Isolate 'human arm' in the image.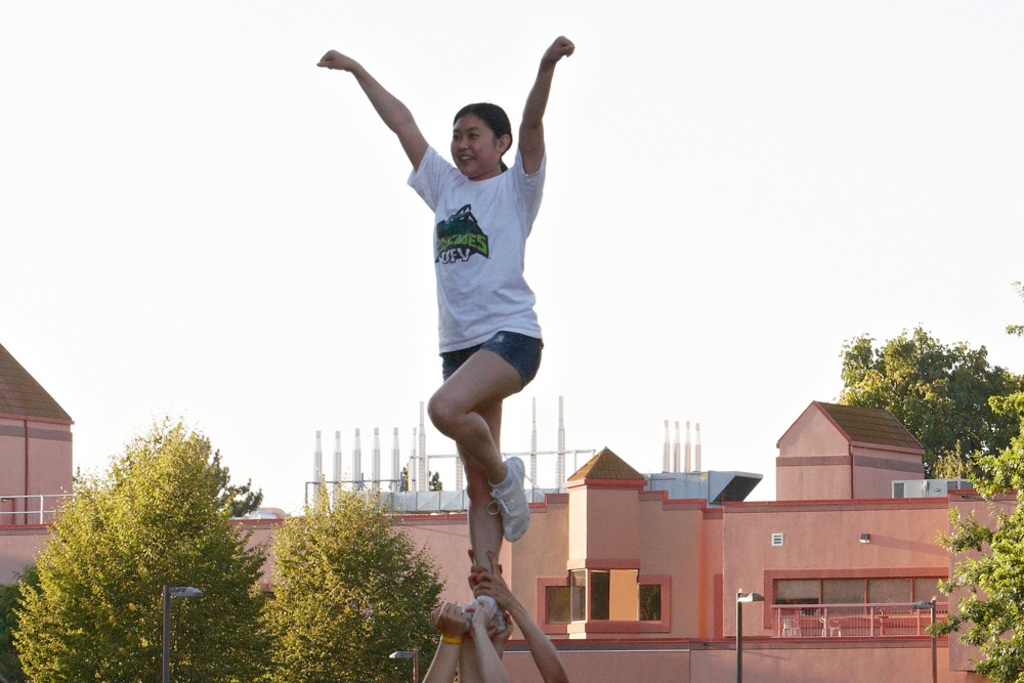
Isolated region: (left=504, top=30, right=583, bottom=228).
